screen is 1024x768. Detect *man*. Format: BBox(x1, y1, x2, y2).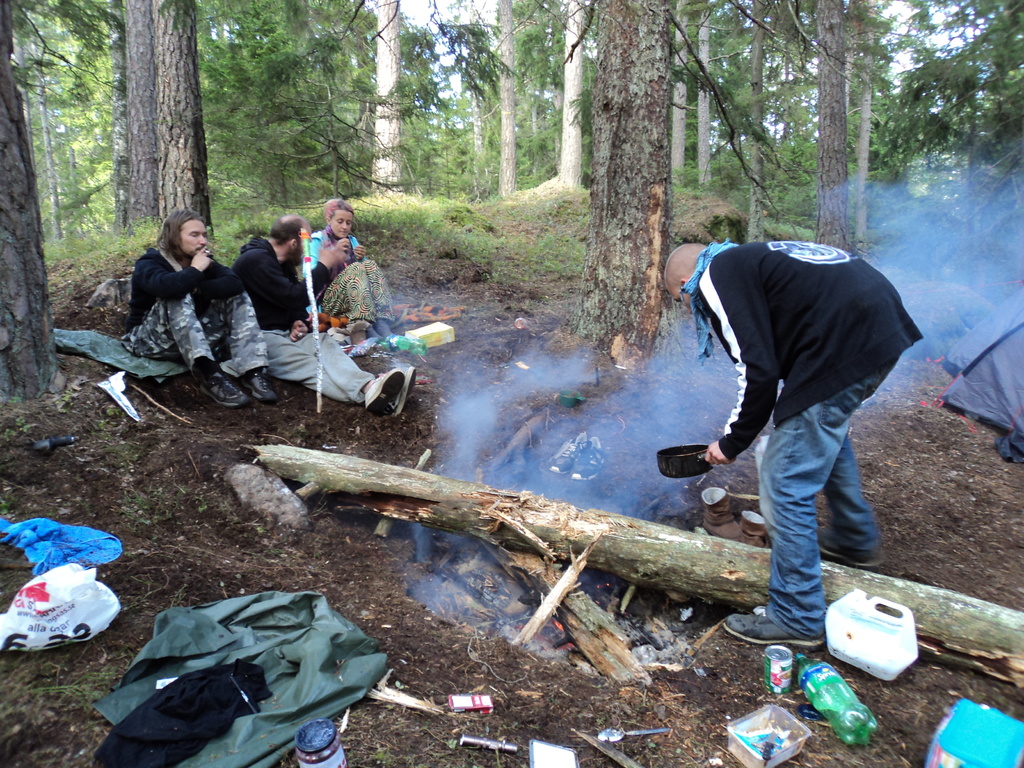
BBox(234, 213, 417, 414).
